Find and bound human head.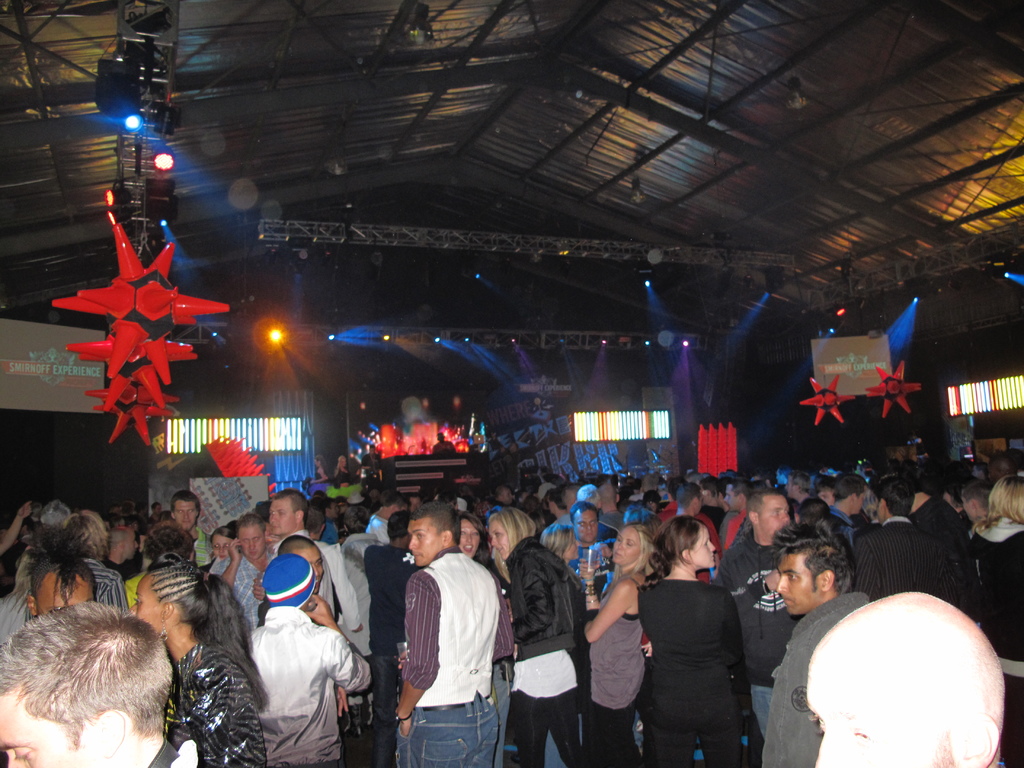
Bound: 772 521 851 615.
